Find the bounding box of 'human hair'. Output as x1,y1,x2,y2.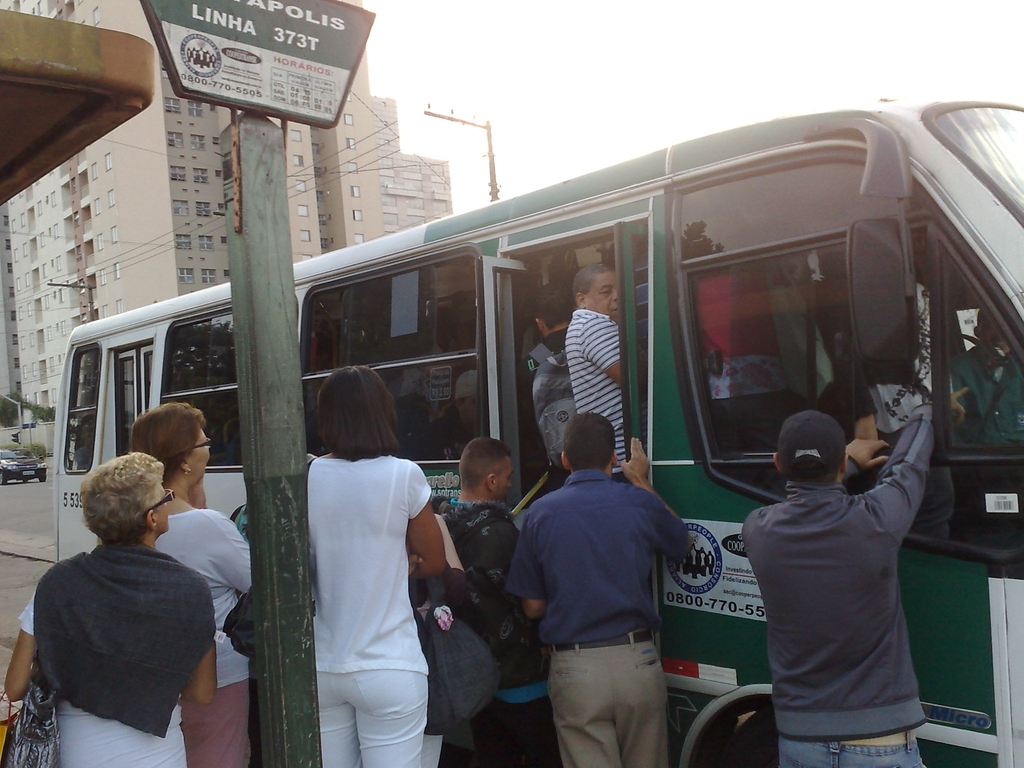
526,281,571,332.
